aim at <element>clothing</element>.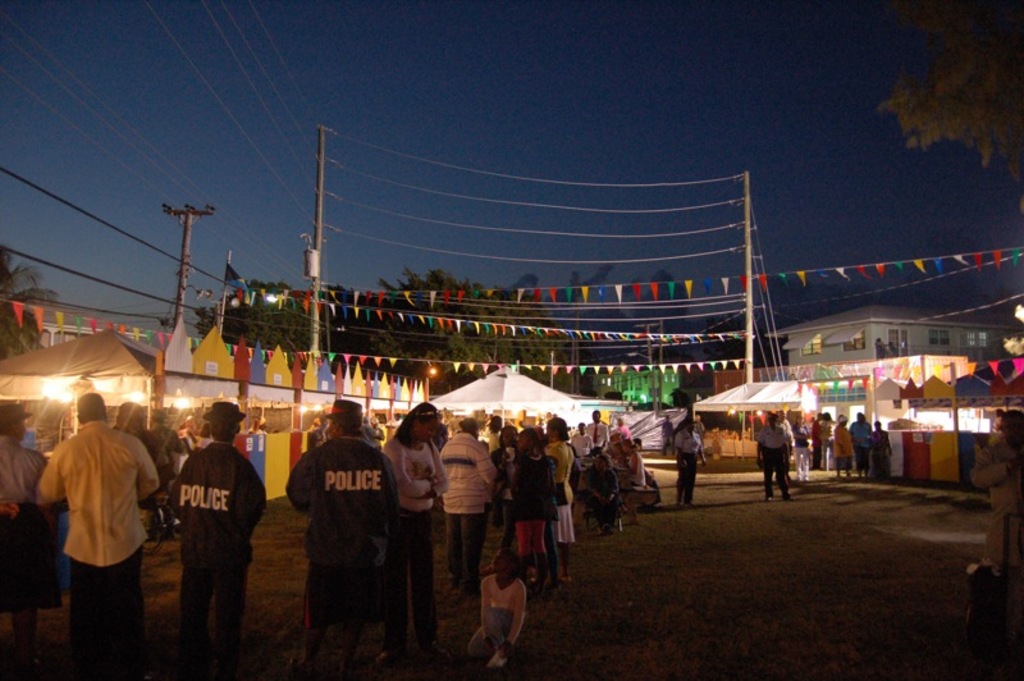
Aimed at [468, 572, 526, 663].
